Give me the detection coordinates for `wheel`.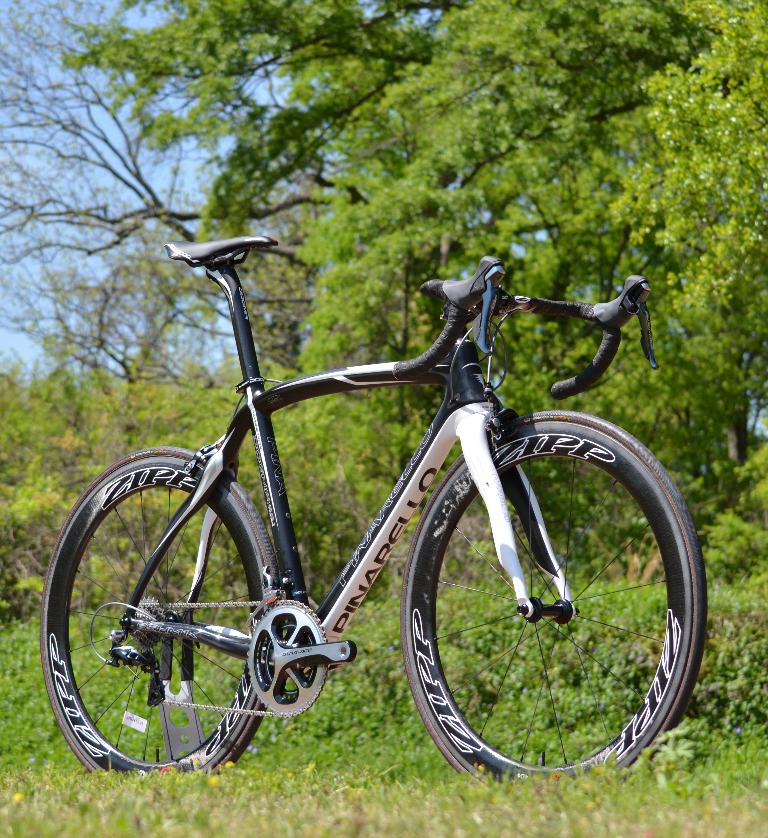
{"left": 39, "top": 446, "right": 282, "bottom": 777}.
